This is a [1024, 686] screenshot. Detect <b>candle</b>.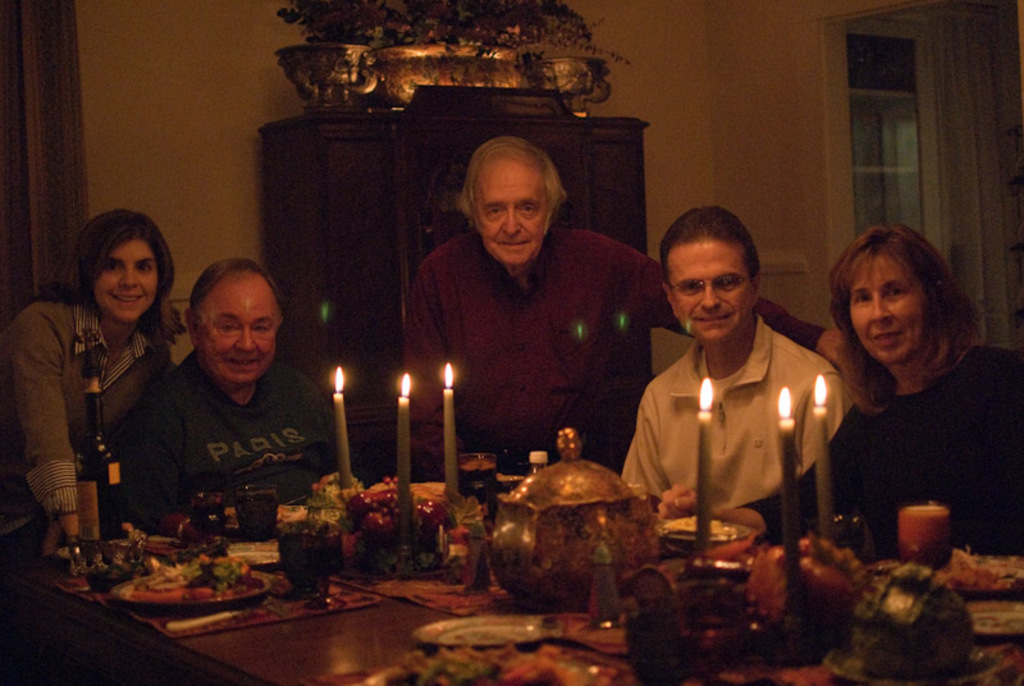
813,374,832,536.
